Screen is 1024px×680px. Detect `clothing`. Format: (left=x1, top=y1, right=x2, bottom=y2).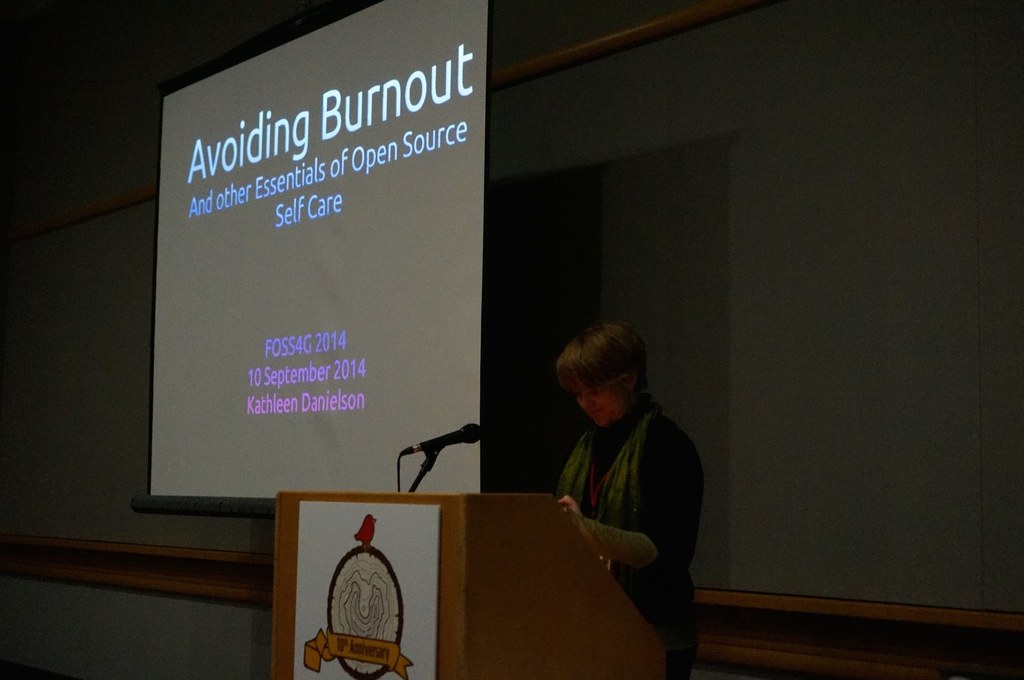
(left=539, top=357, right=700, bottom=629).
